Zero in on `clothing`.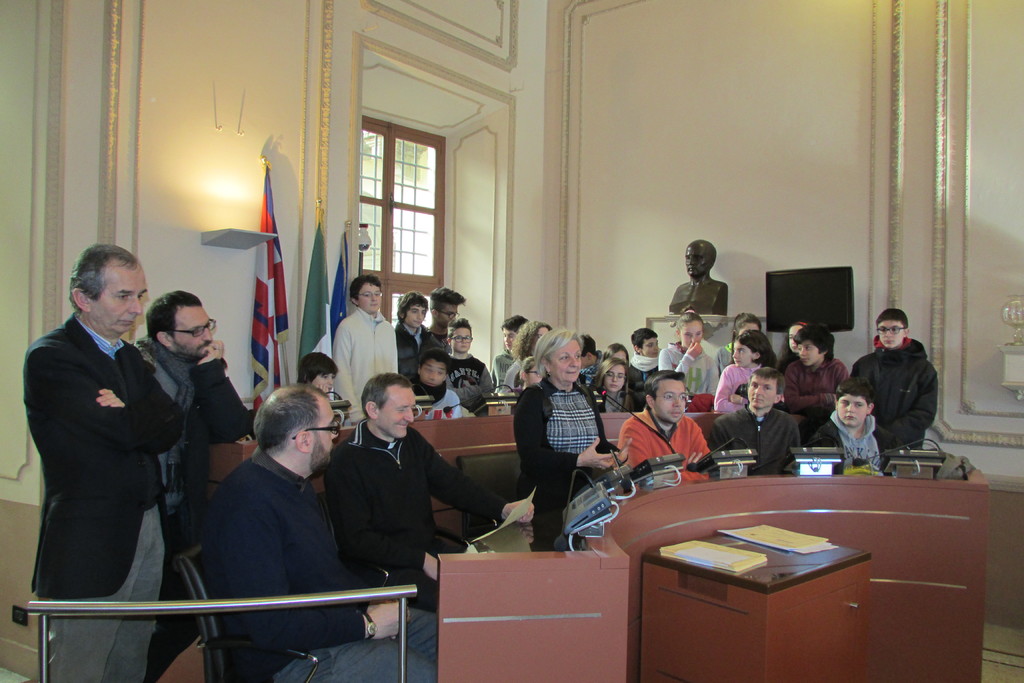
Zeroed in: 715/363/785/413.
